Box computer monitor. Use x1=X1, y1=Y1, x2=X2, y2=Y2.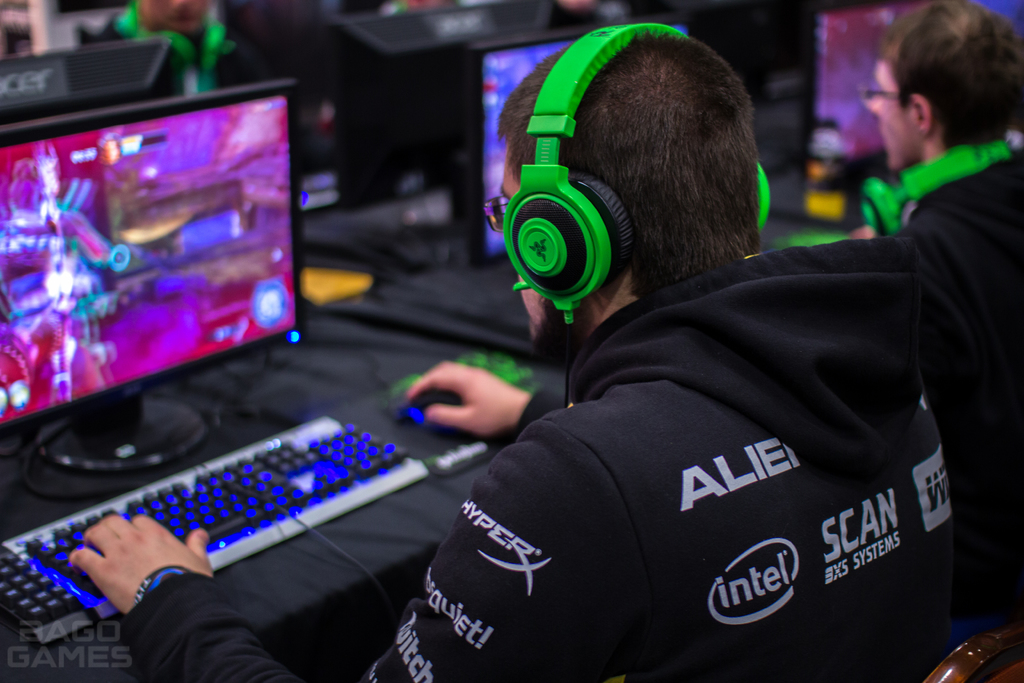
x1=0, y1=35, x2=187, y2=126.
